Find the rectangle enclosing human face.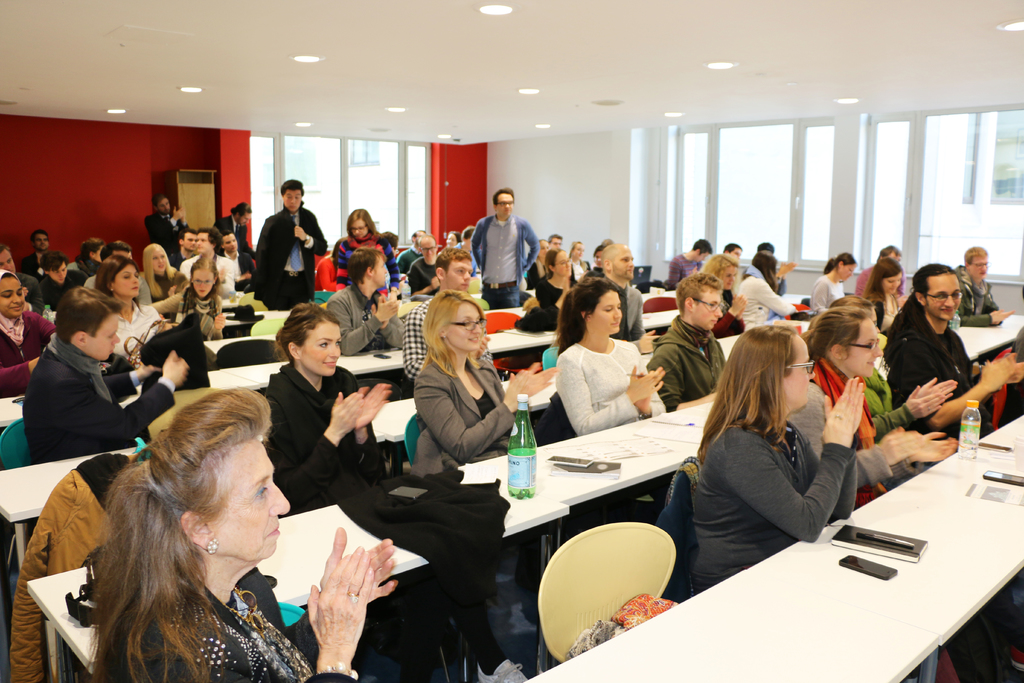
locate(495, 193, 515, 215).
